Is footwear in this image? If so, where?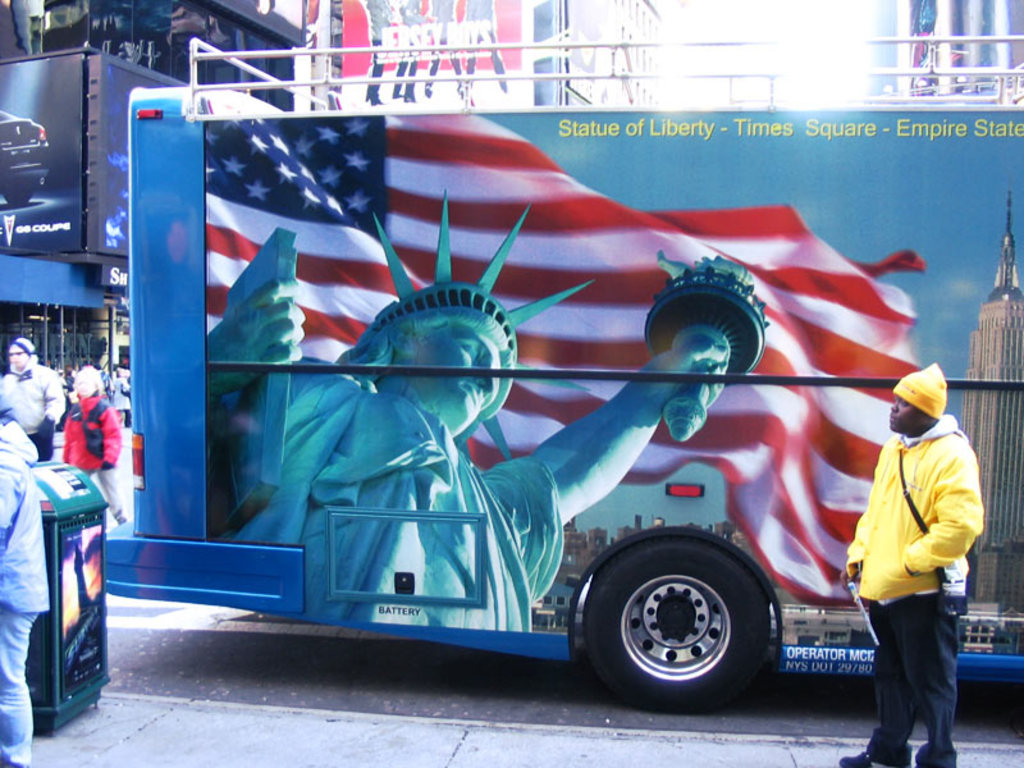
Yes, at <bbox>836, 754, 896, 765</bbox>.
